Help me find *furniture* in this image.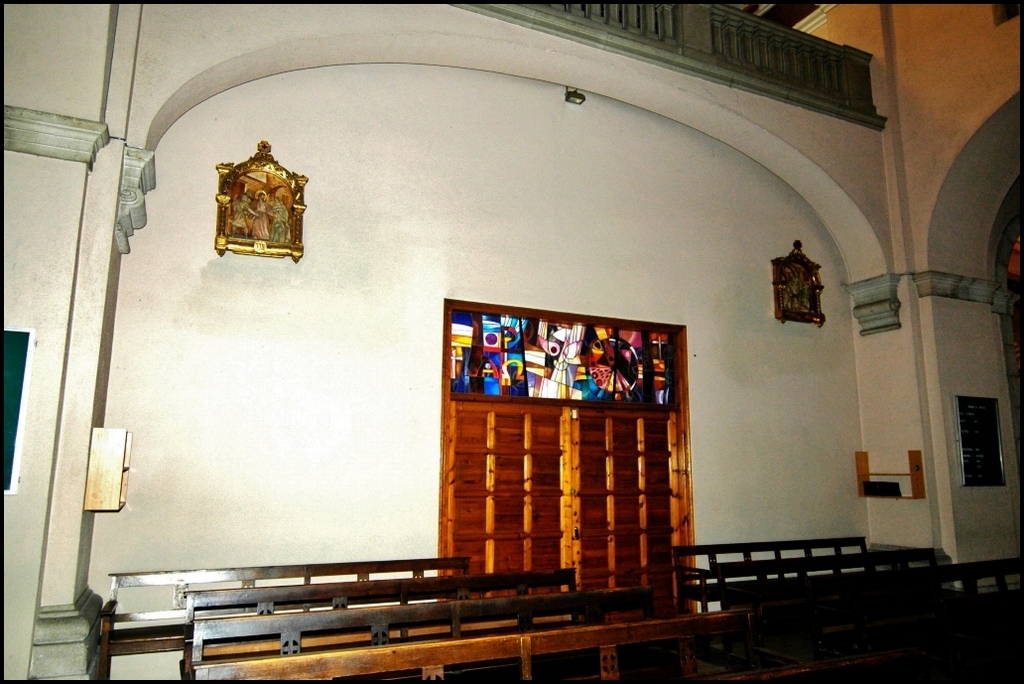
Found it: 674, 530, 874, 613.
